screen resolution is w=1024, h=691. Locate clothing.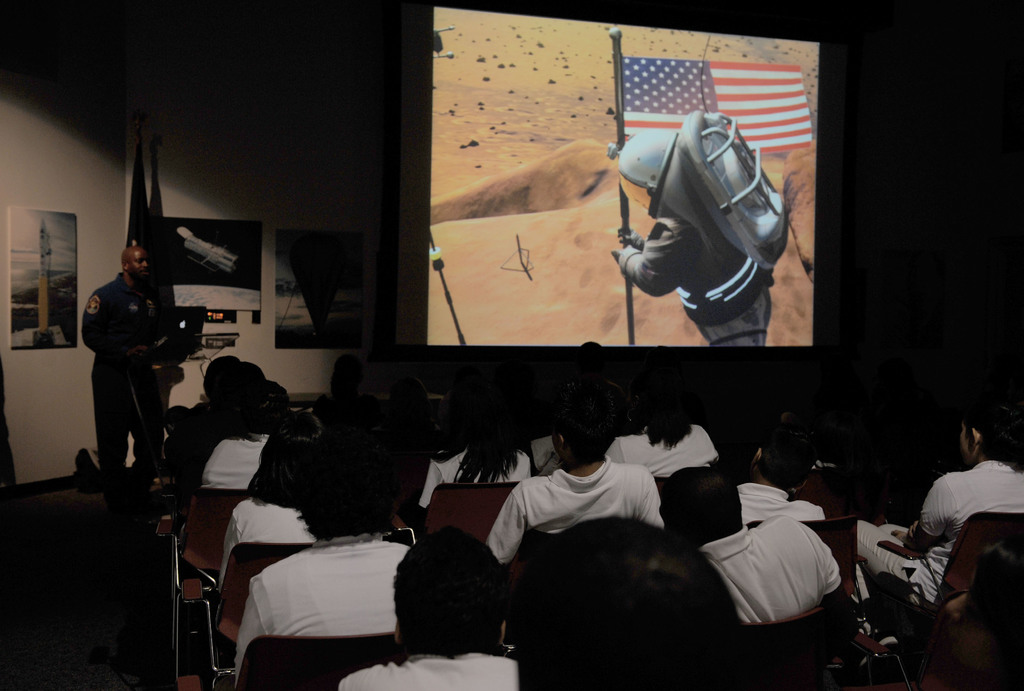
box=[737, 484, 826, 531].
